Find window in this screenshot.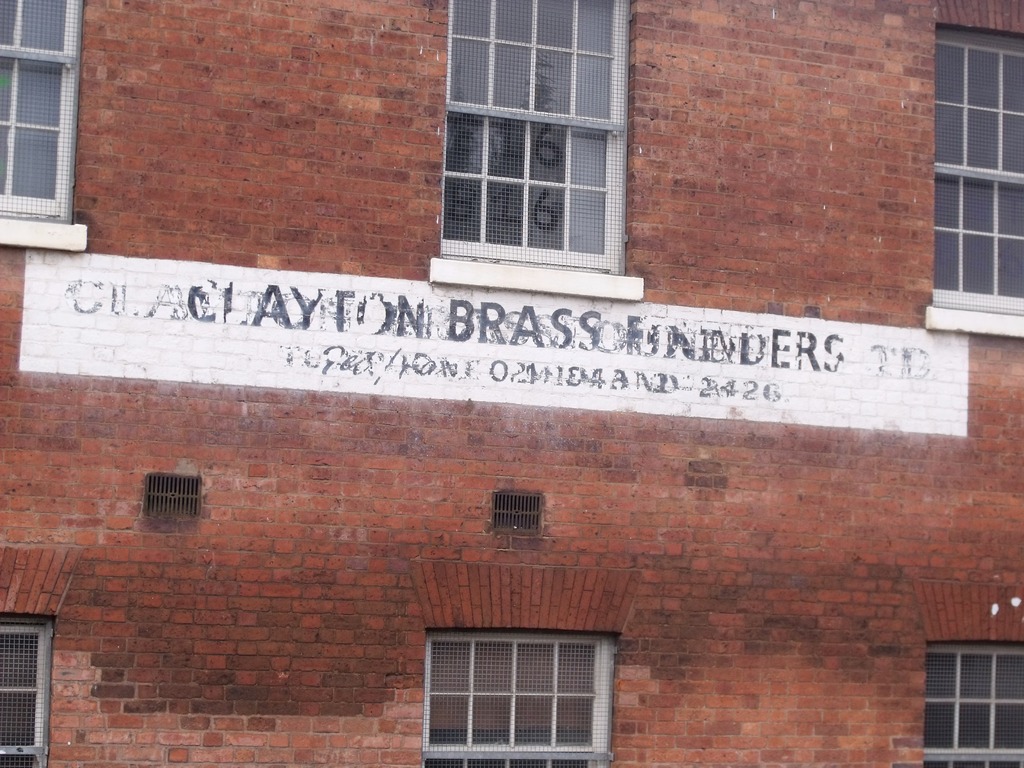
The bounding box for window is 0/611/56/766.
